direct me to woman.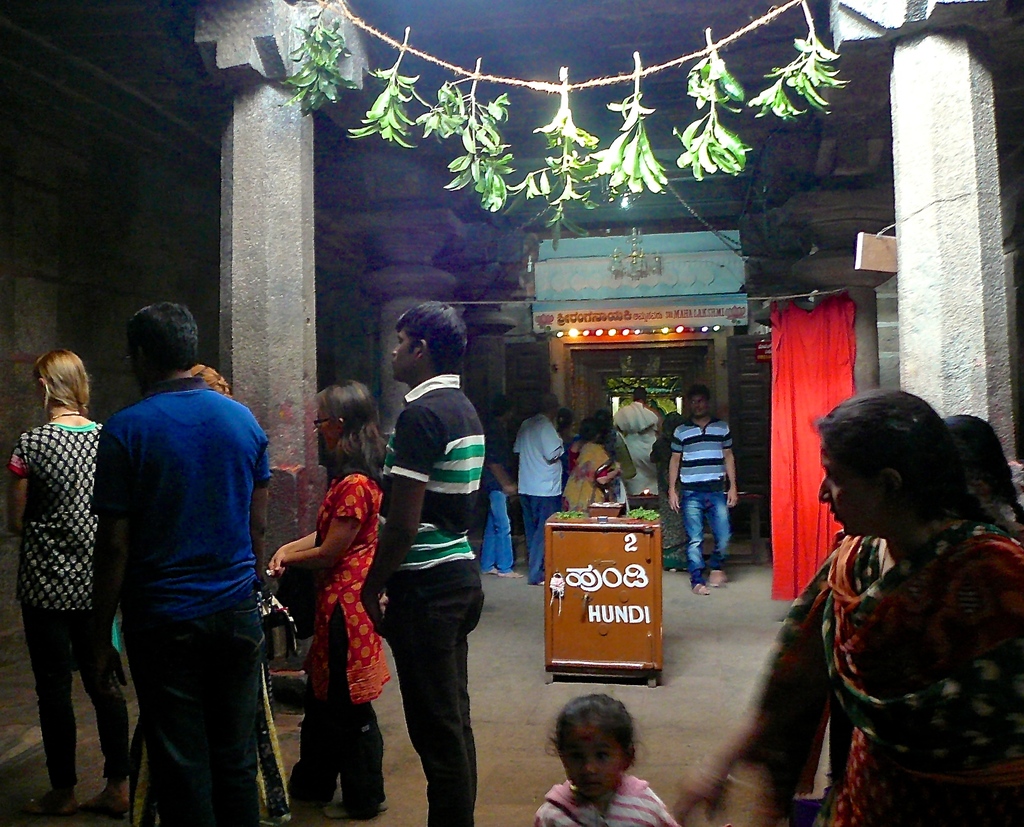
Direction: region(941, 416, 1023, 540).
